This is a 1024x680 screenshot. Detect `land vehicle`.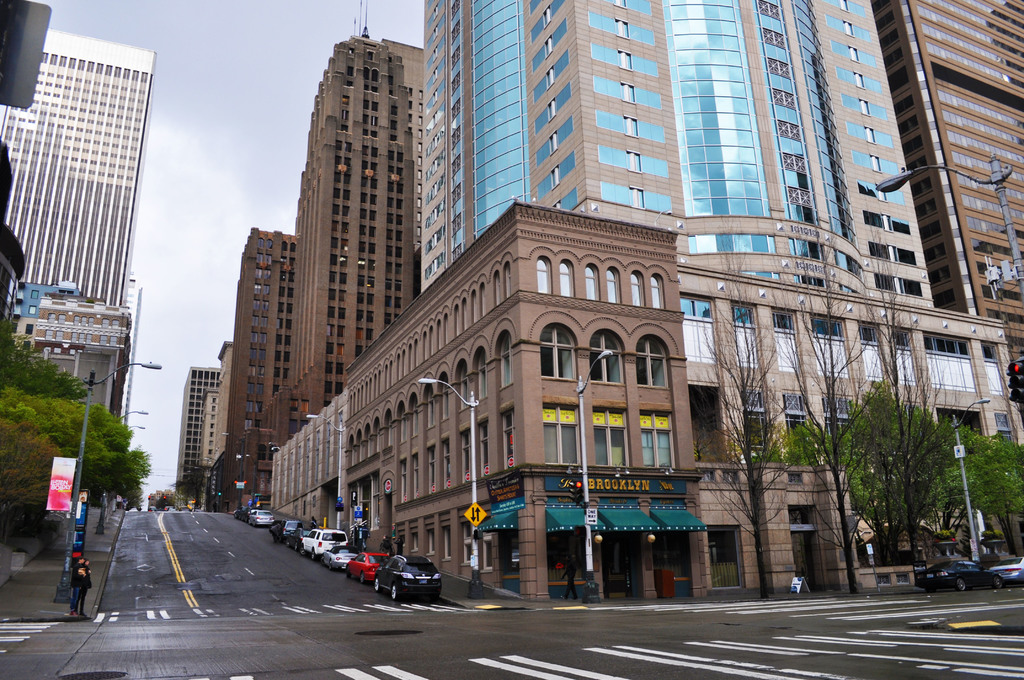
bbox=(240, 506, 259, 523).
